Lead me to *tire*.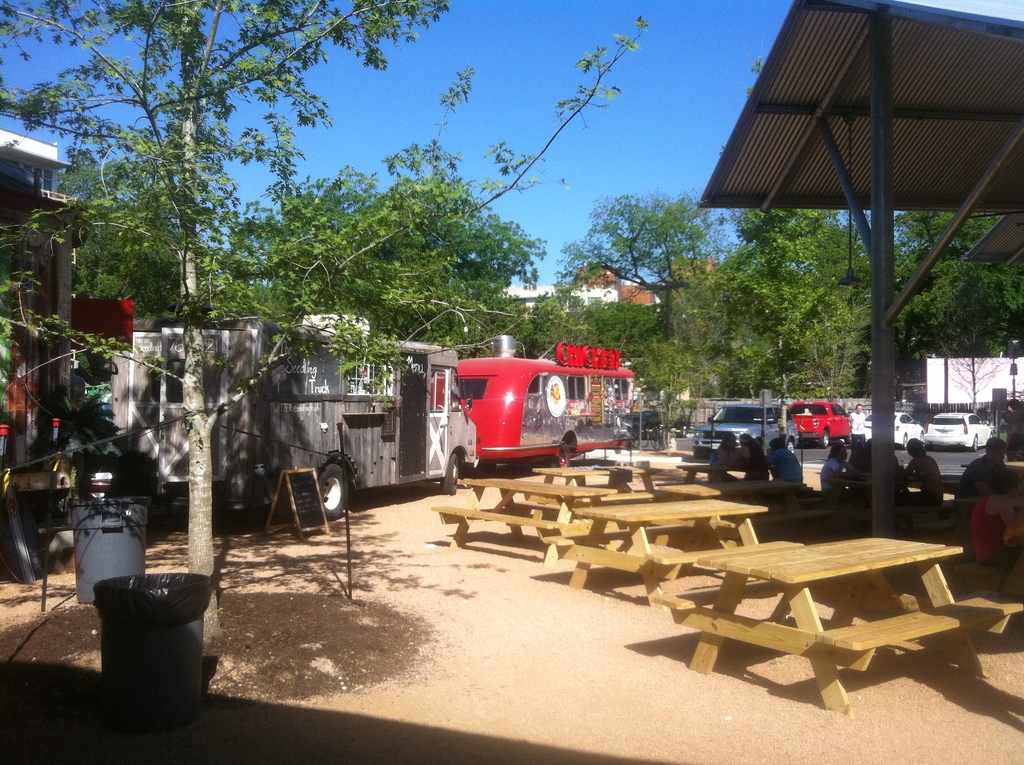
Lead to 784/434/797/455.
